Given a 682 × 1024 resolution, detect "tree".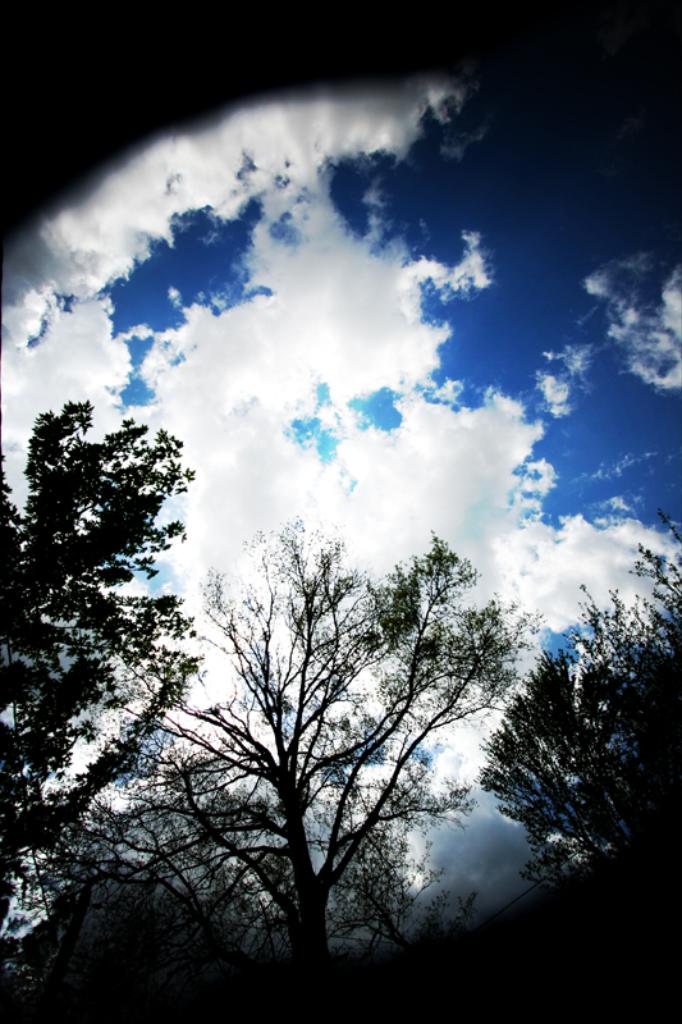
bbox=[23, 375, 230, 983].
